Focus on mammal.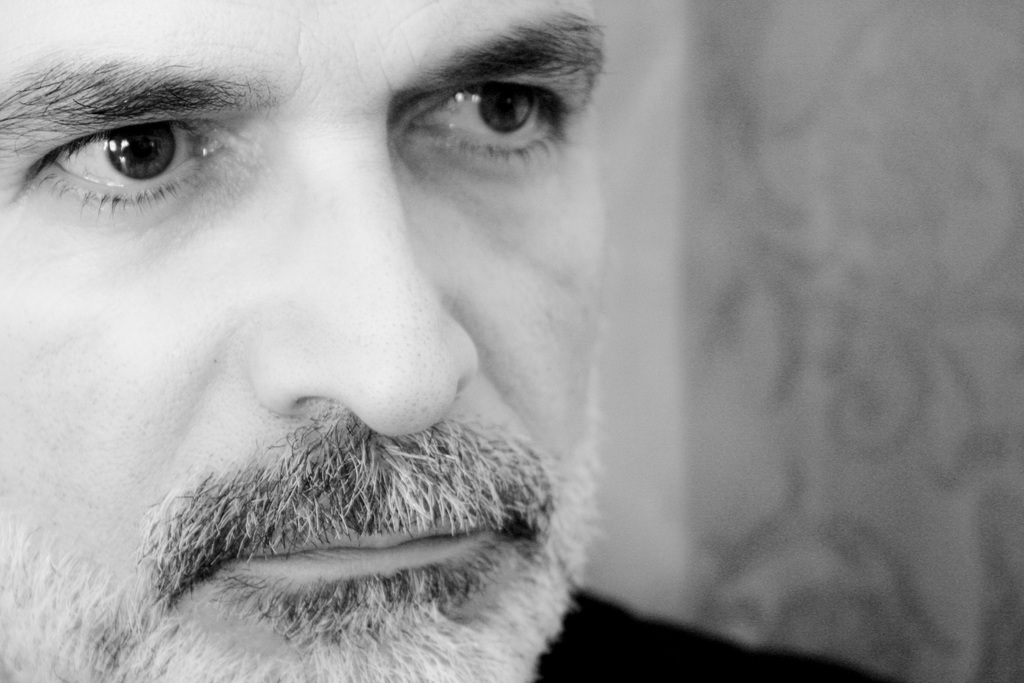
Focused at x1=0 y1=0 x2=931 y2=682.
